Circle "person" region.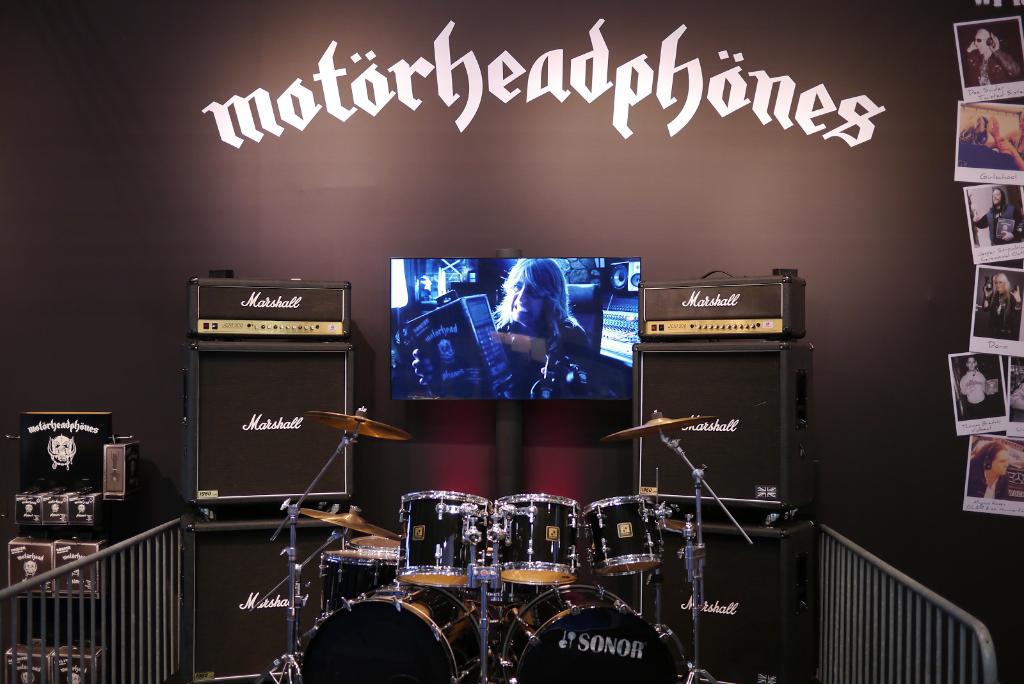
Region: {"x1": 1011, "y1": 368, "x2": 1023, "y2": 426}.
